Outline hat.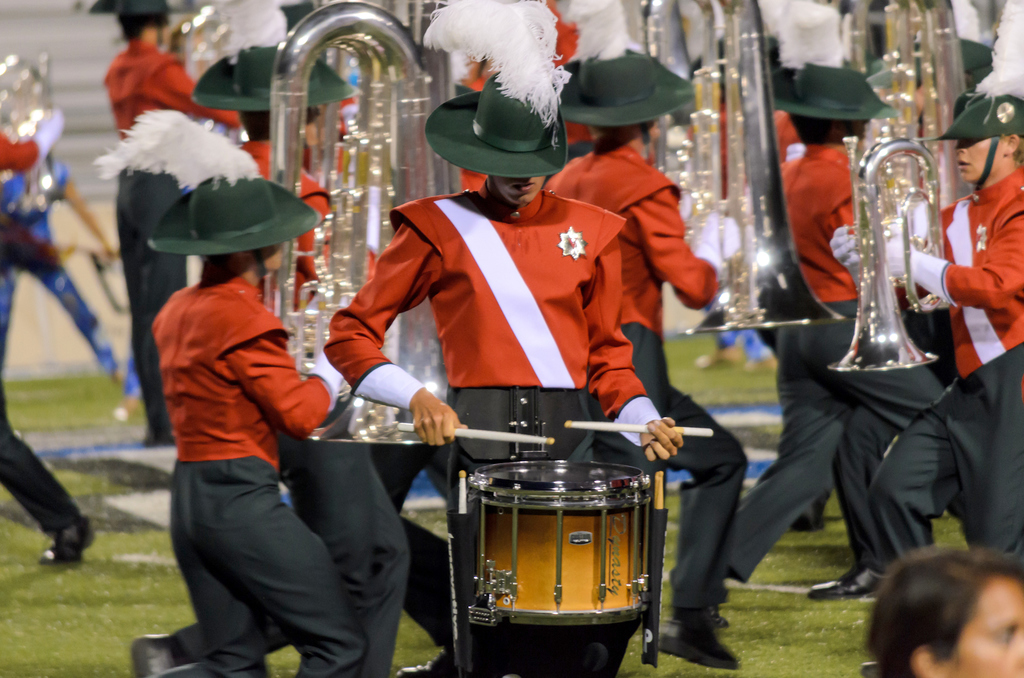
Outline: crop(114, 0, 174, 16).
